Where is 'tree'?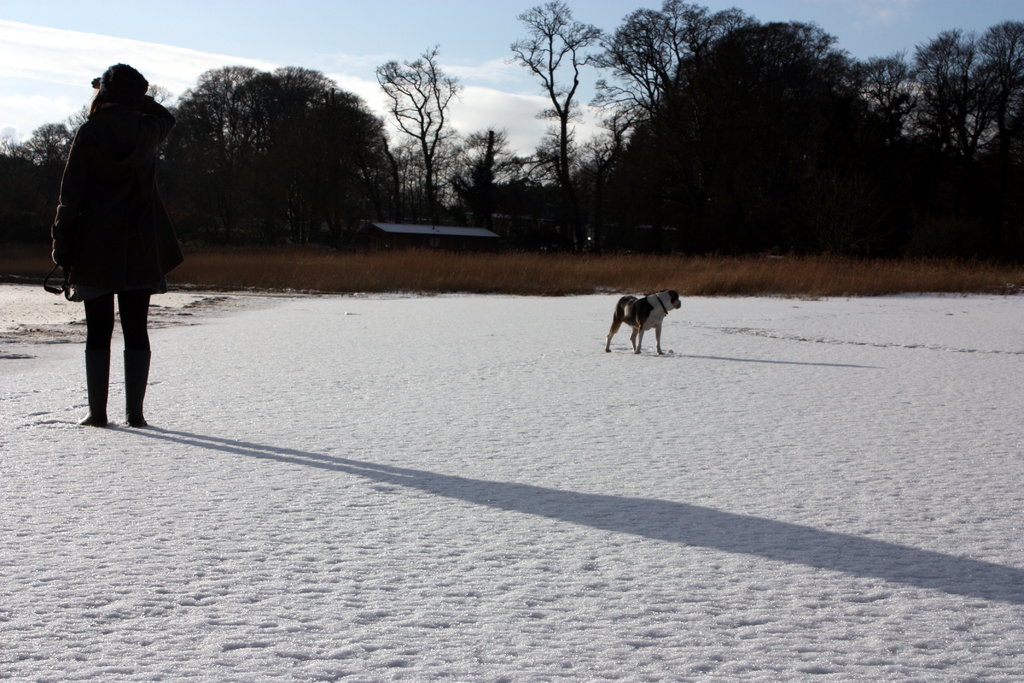
[0, 94, 93, 261].
